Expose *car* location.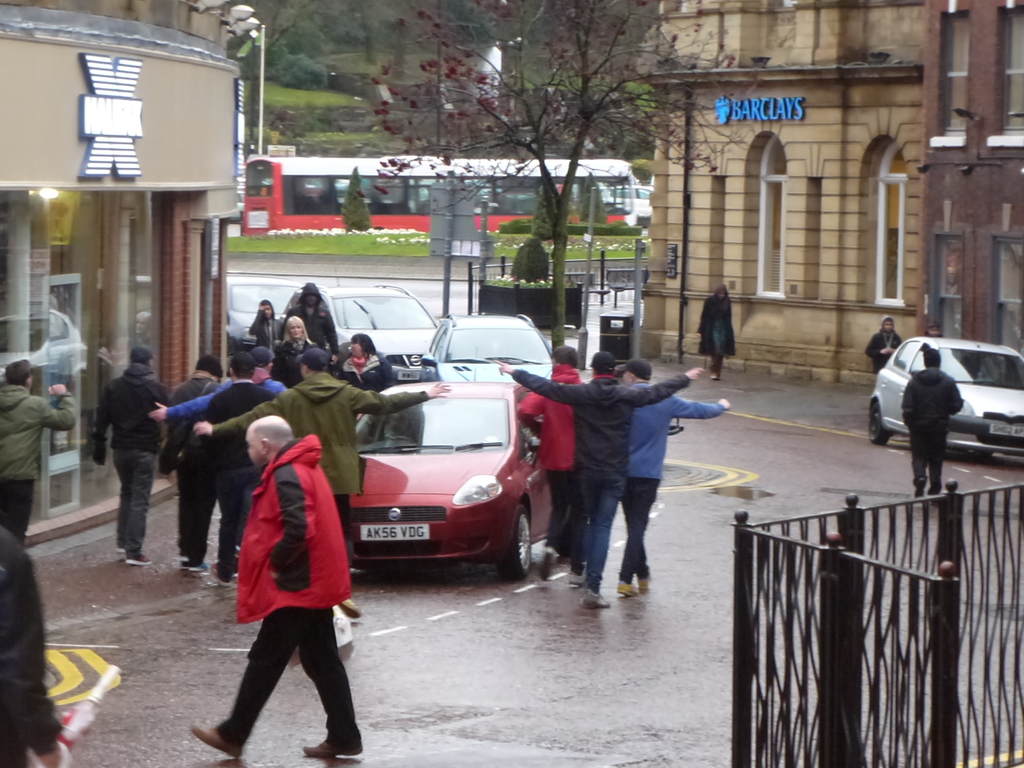
Exposed at [413,312,558,392].
